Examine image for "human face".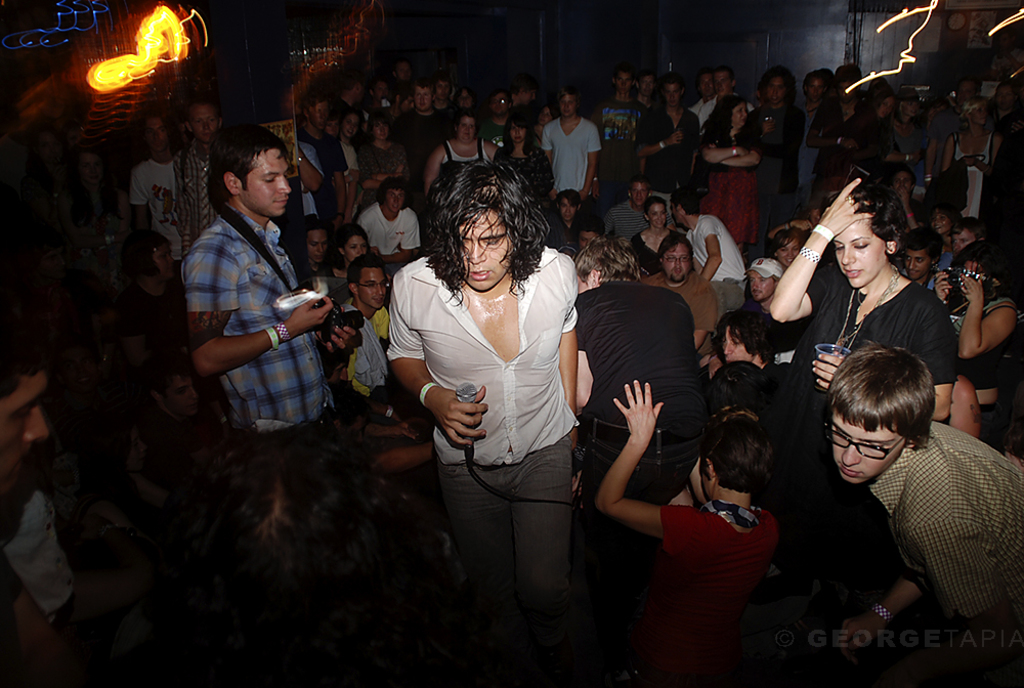
Examination result: {"left": 778, "top": 241, "right": 804, "bottom": 272}.
